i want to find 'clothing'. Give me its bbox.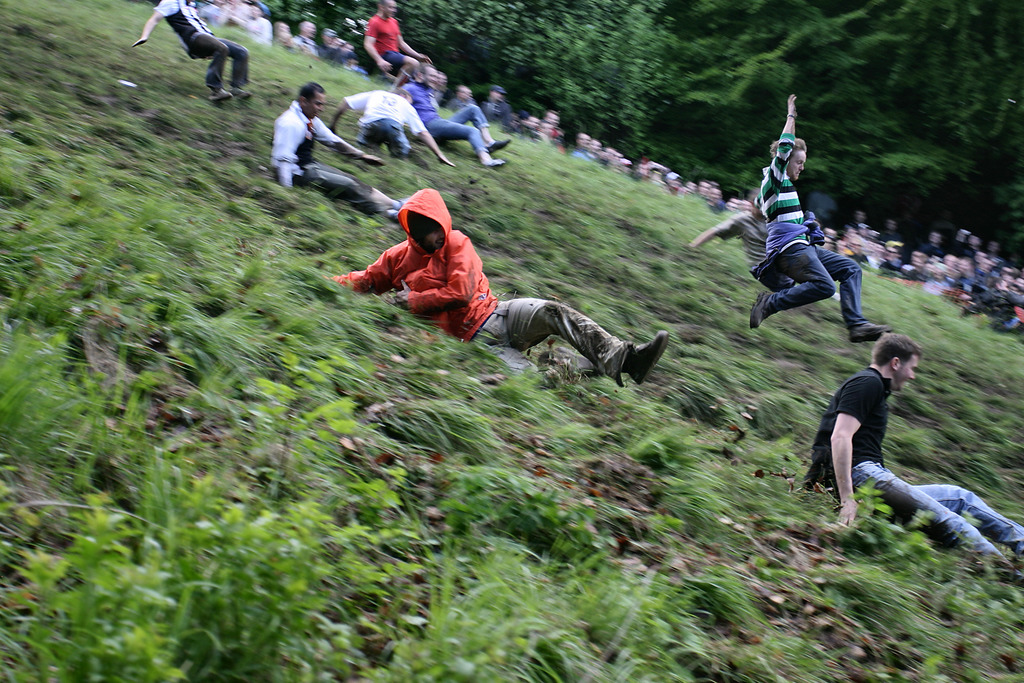
l=803, t=362, r=1023, b=562.
